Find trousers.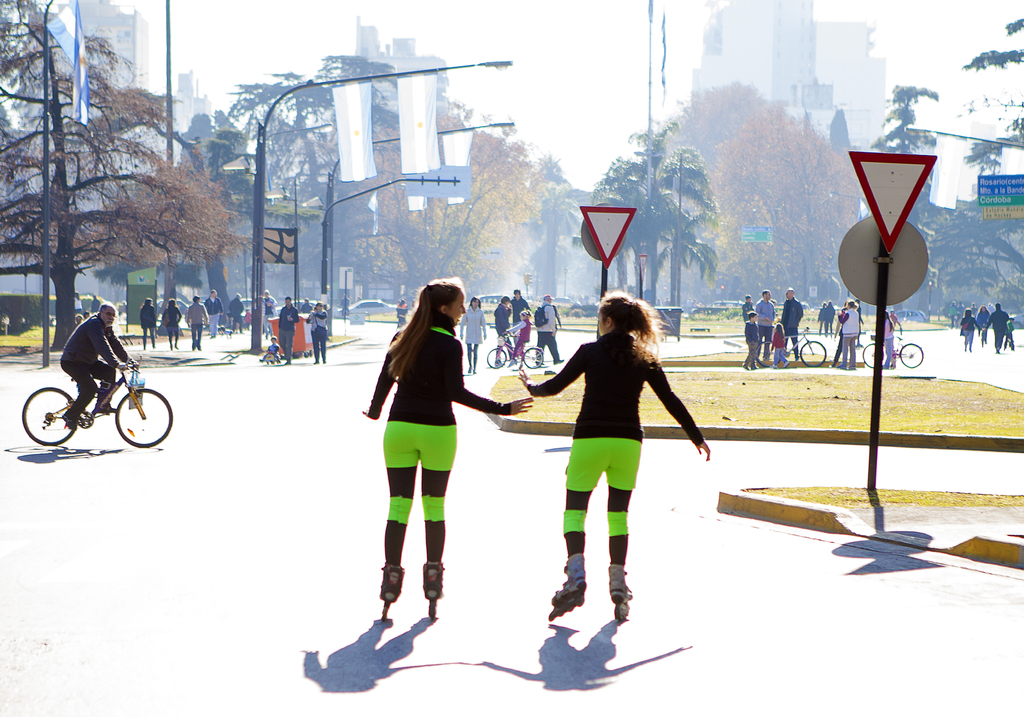
bbox=[745, 342, 760, 369].
